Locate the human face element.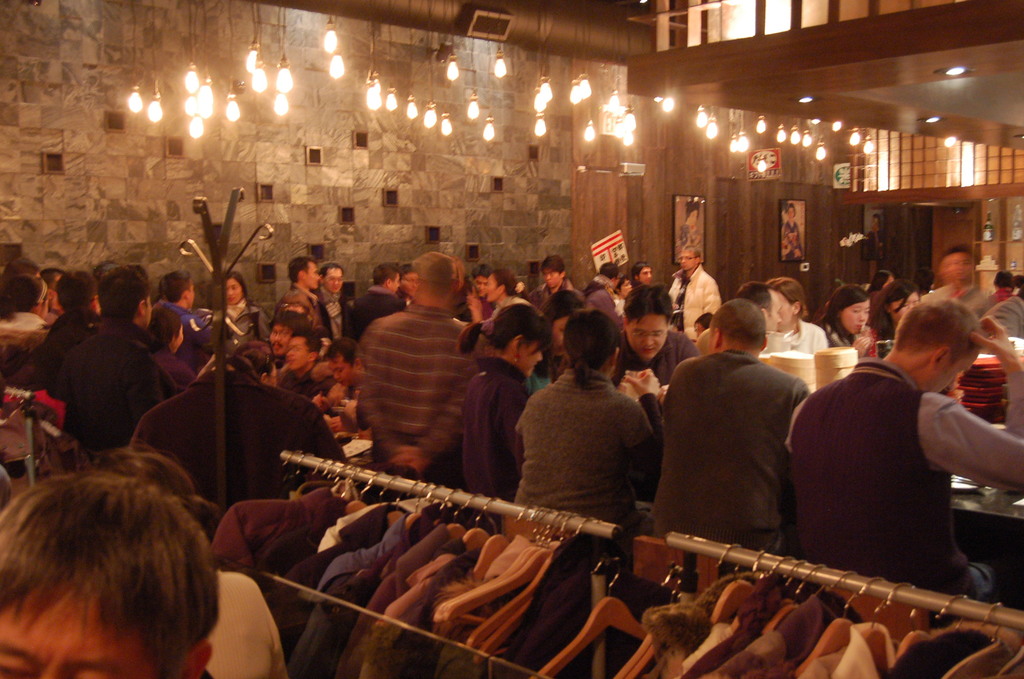
Element bbox: x1=0, y1=574, x2=154, y2=678.
